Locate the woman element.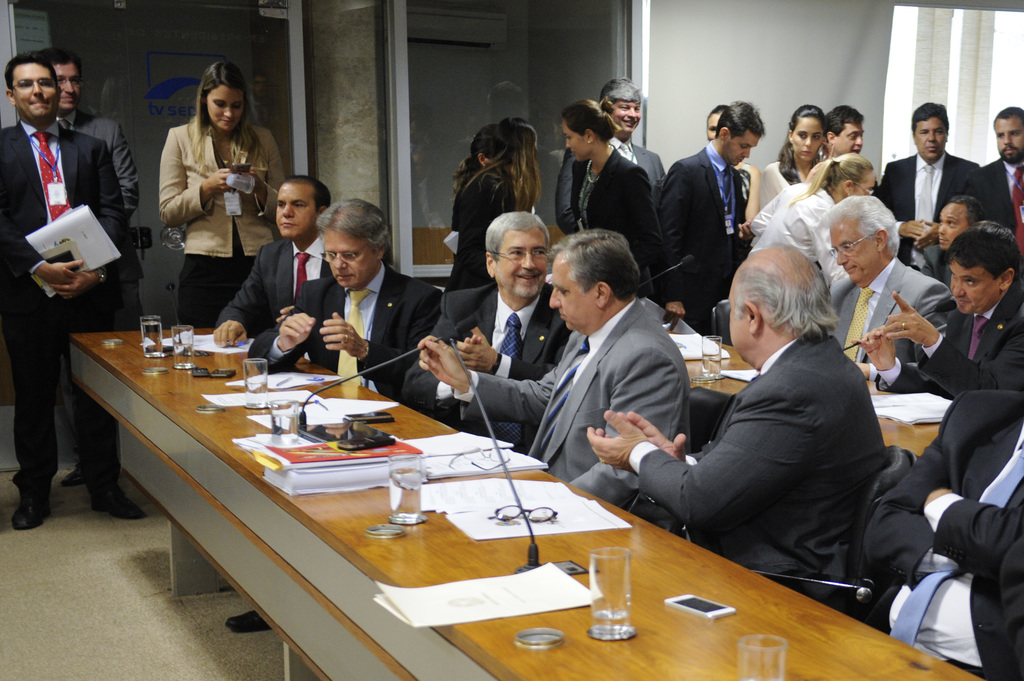
Element bbox: detection(458, 111, 534, 302).
